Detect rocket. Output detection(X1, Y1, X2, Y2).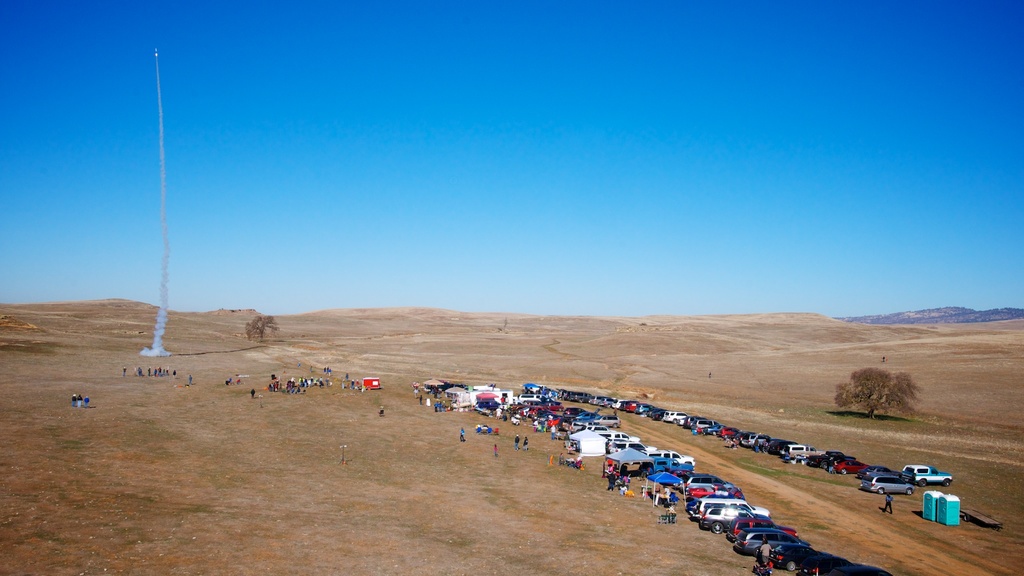
detection(153, 47, 156, 51).
